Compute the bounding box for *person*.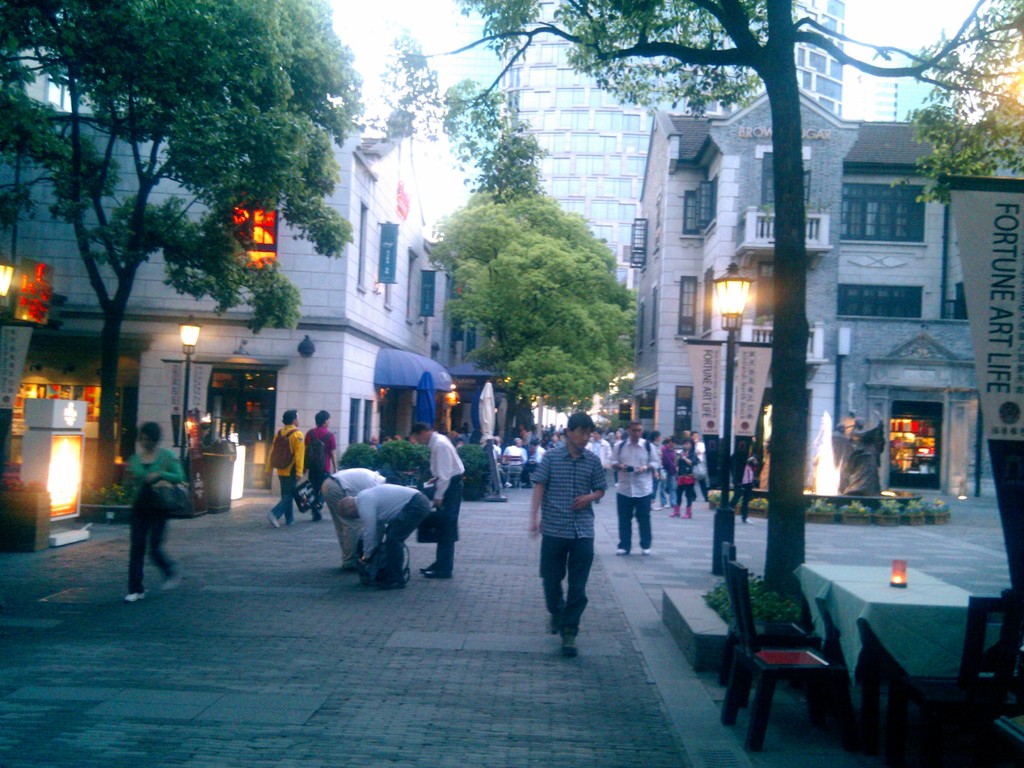
{"x1": 829, "y1": 420, "x2": 852, "y2": 470}.
